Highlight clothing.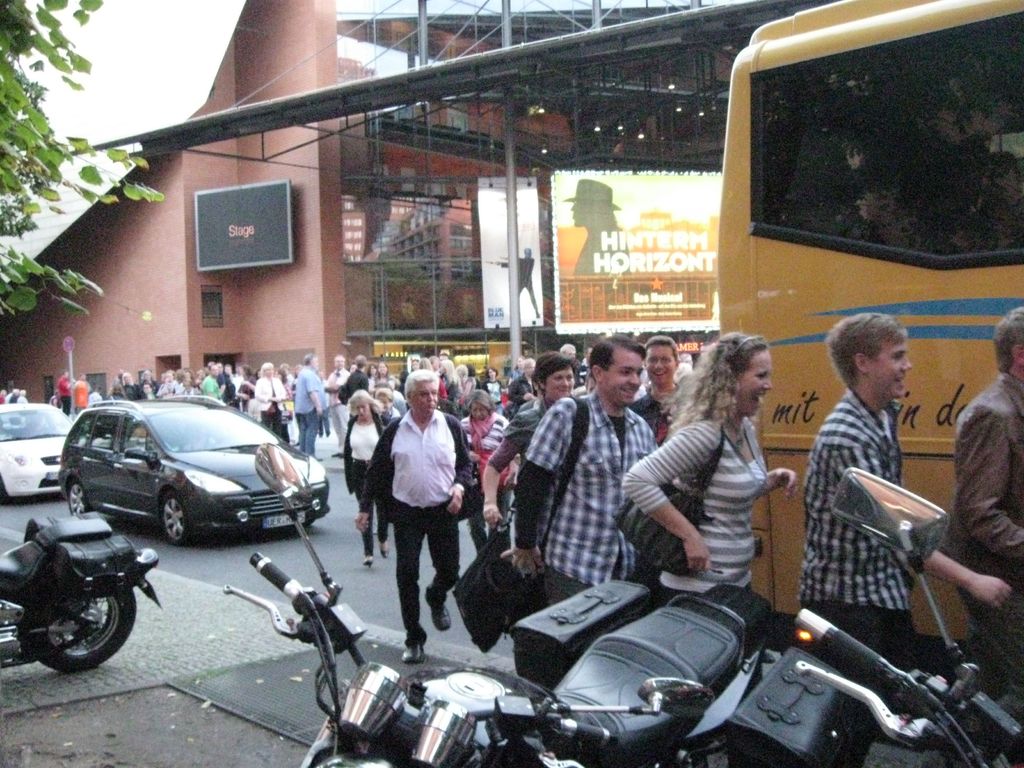
Highlighted region: <bbox>285, 369, 326, 452</bbox>.
